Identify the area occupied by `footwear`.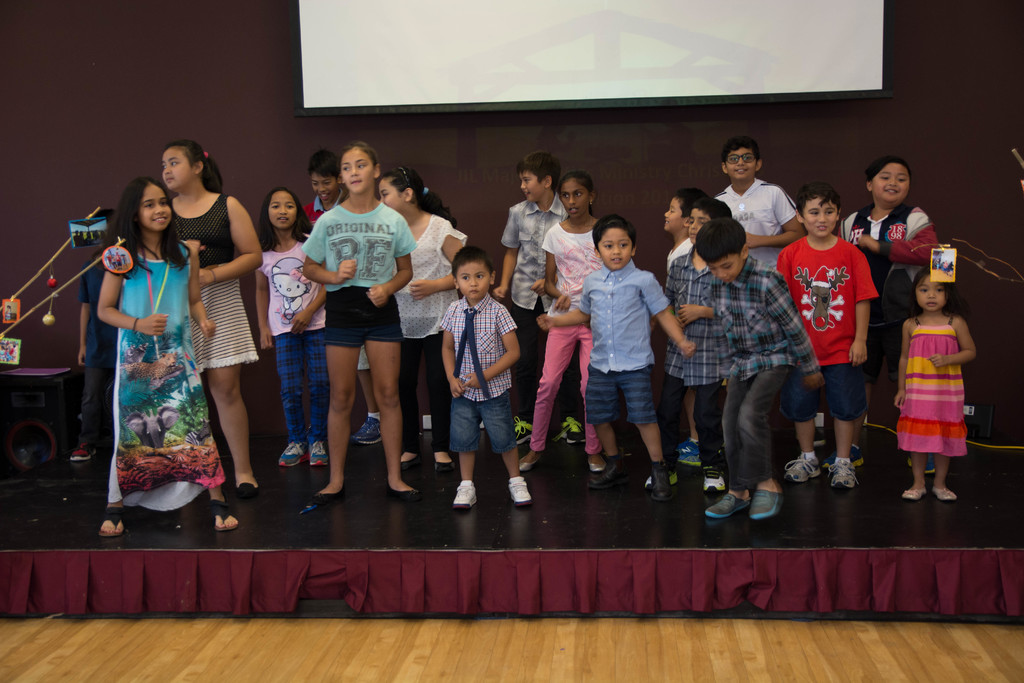
Area: bbox=[909, 448, 931, 472].
